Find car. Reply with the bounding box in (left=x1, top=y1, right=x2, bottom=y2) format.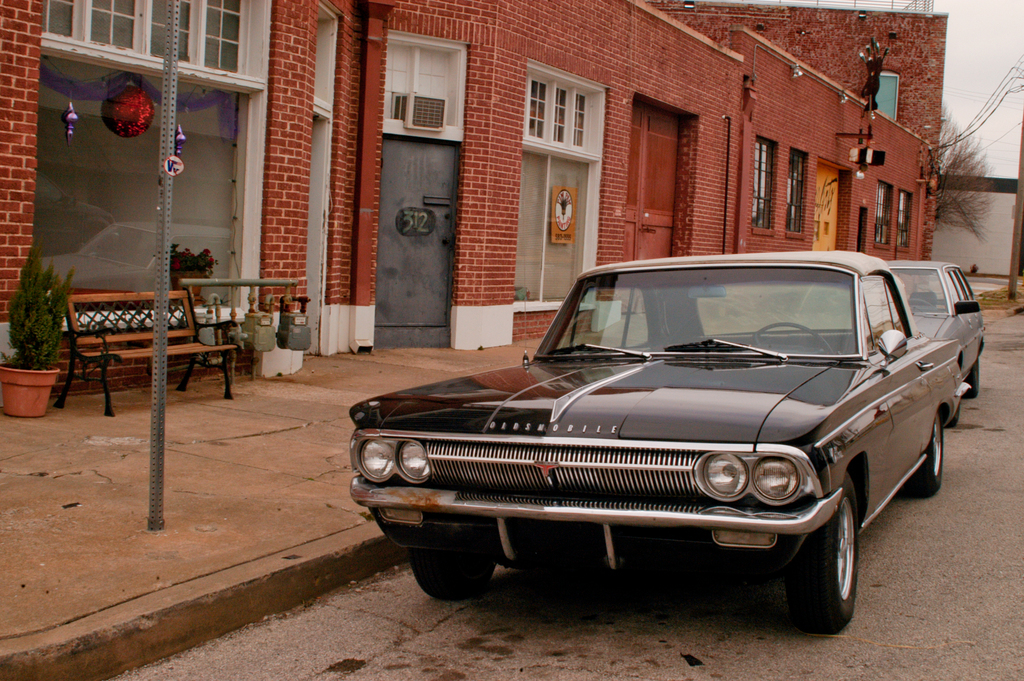
(left=353, top=251, right=977, bottom=634).
